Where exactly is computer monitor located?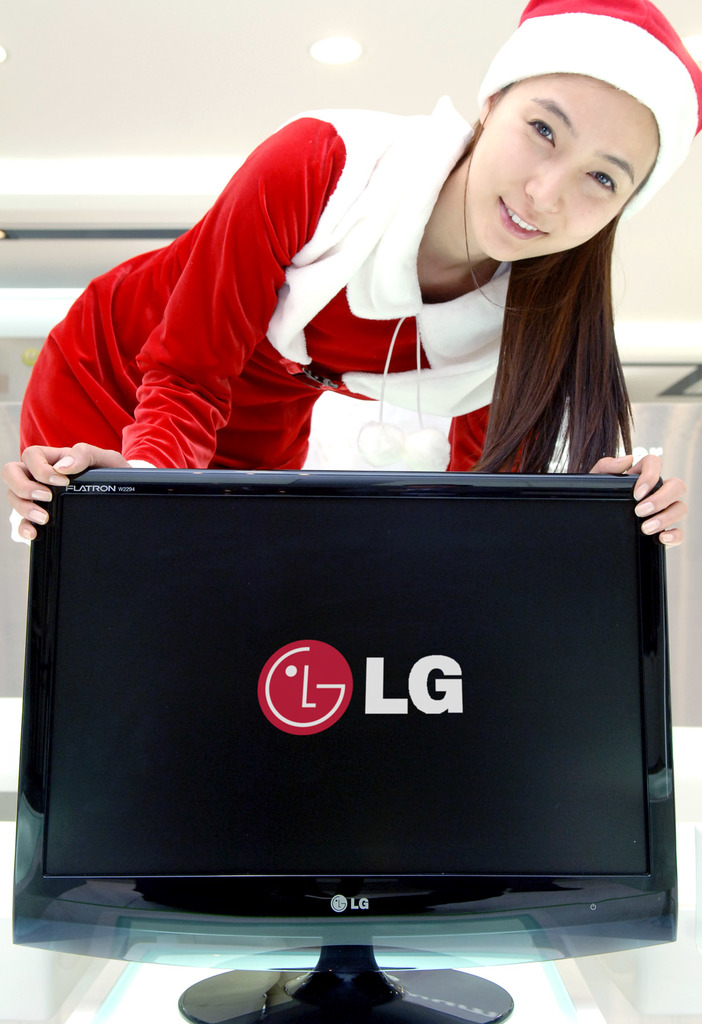
Its bounding box is bbox=[9, 475, 685, 1023].
